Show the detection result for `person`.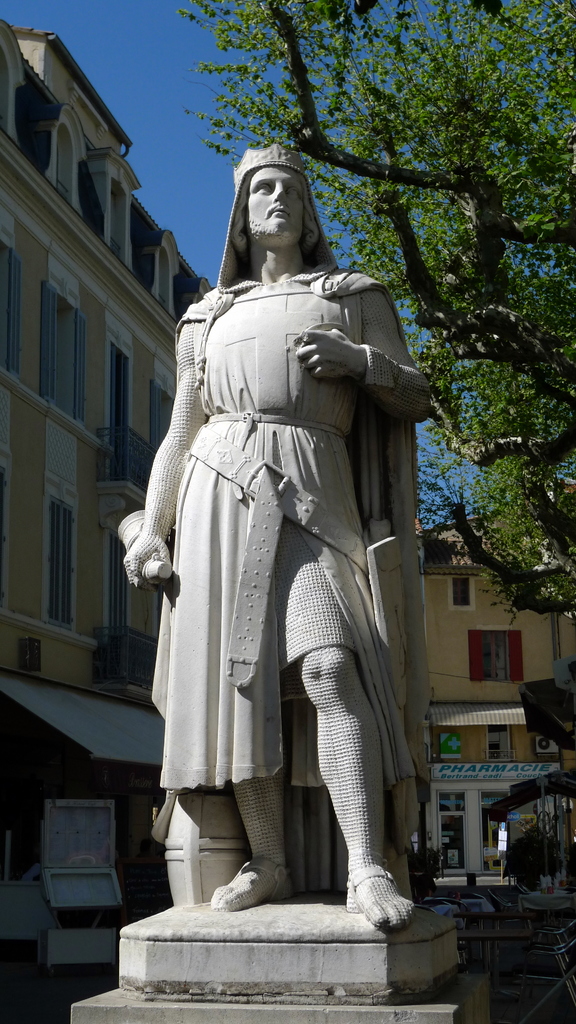
<box>128,200,420,987</box>.
